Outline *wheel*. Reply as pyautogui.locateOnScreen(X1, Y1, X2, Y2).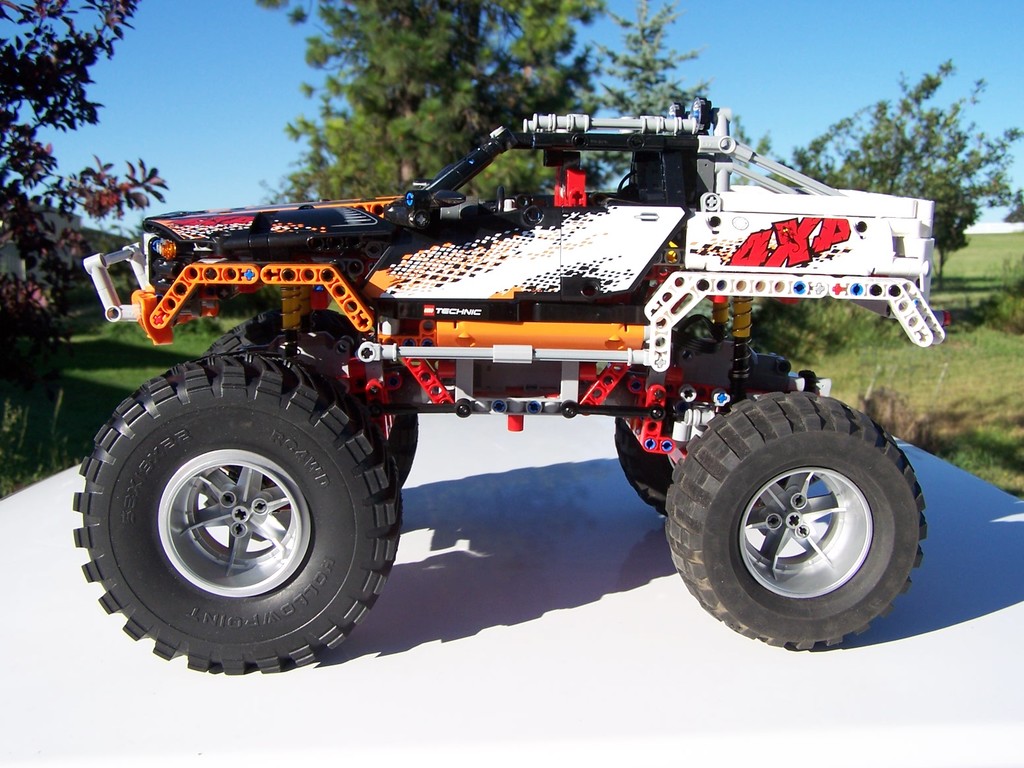
pyautogui.locateOnScreen(64, 350, 407, 676).
